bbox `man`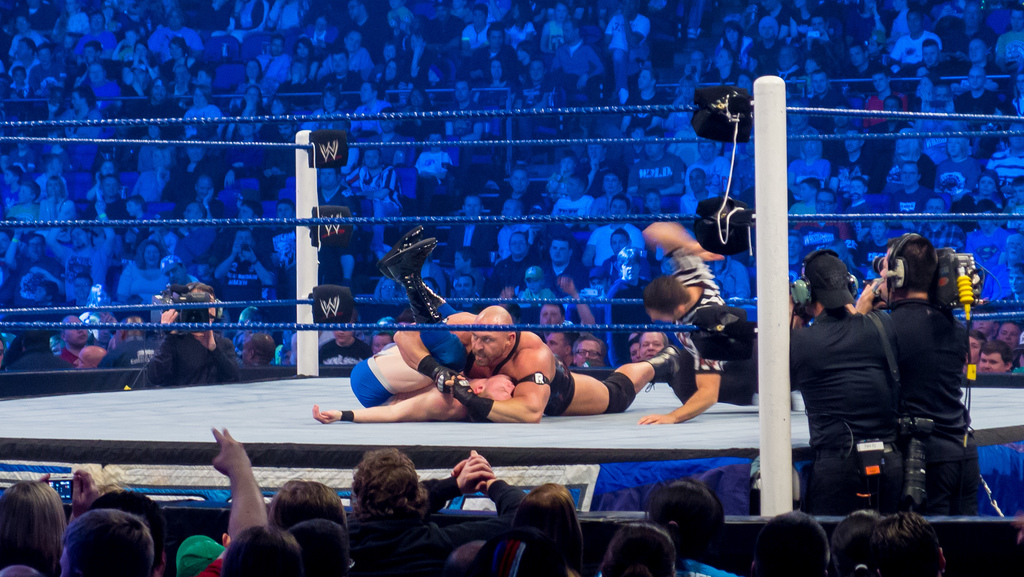
311/220/522/421
